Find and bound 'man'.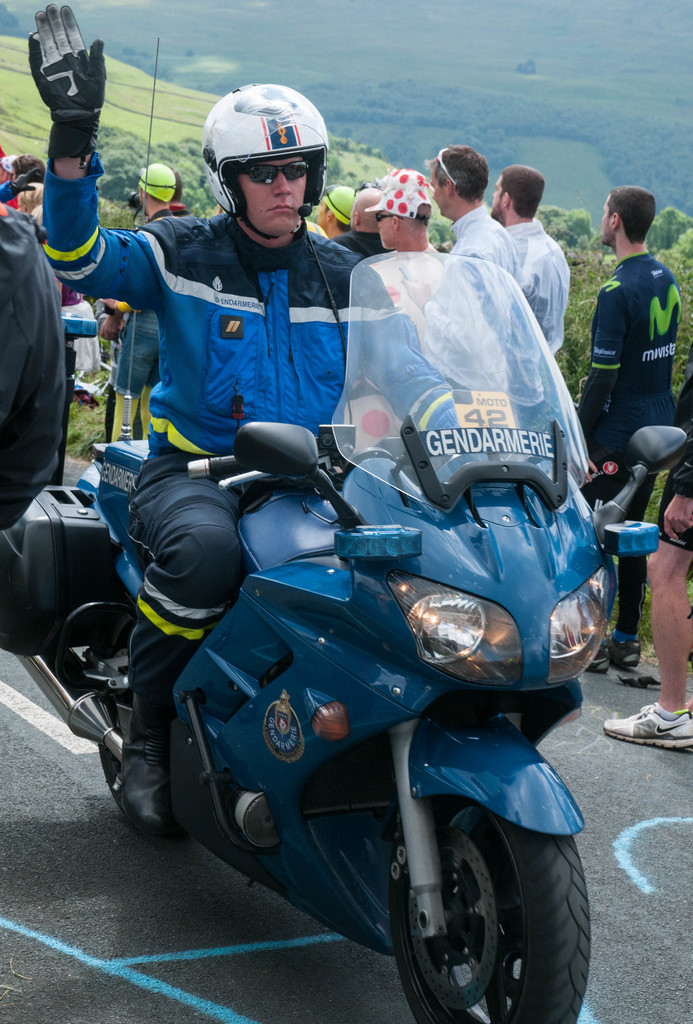
Bound: box=[416, 143, 515, 315].
